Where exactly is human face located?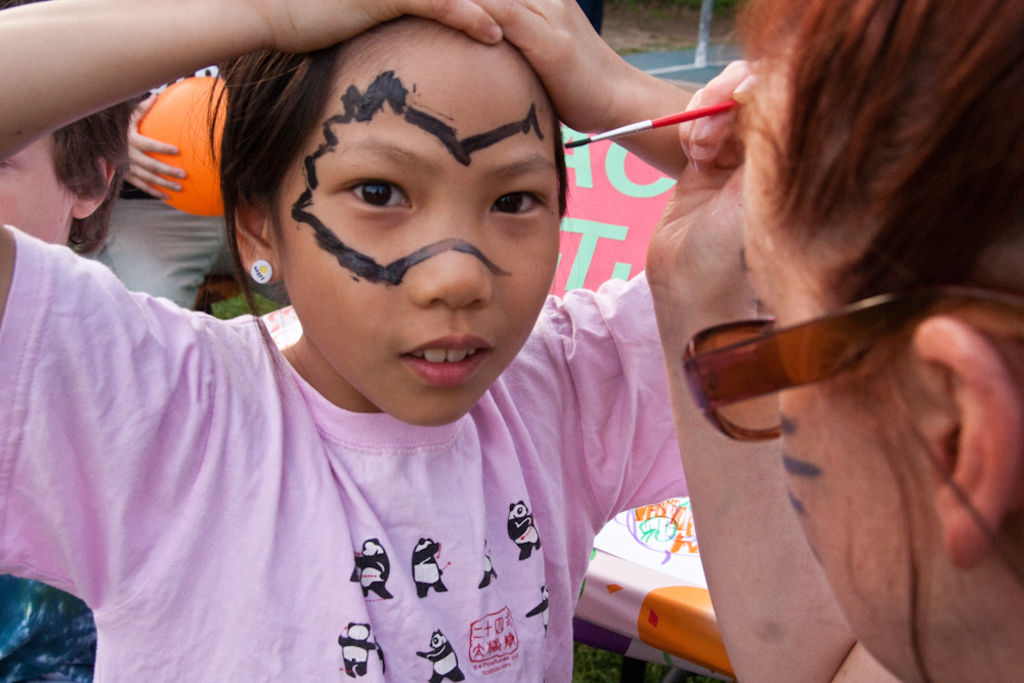
Its bounding box is crop(273, 19, 559, 427).
